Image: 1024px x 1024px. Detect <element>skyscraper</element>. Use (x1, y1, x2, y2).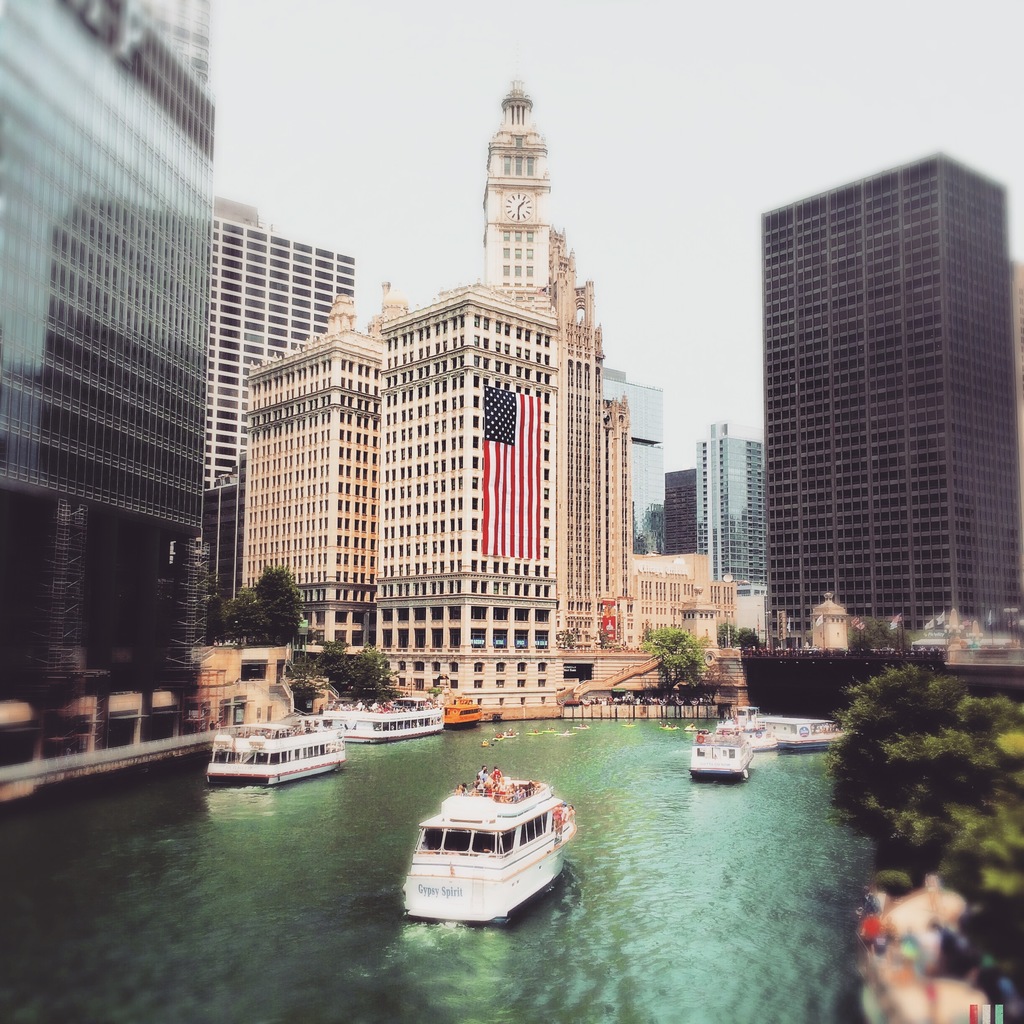
(192, 199, 355, 537).
